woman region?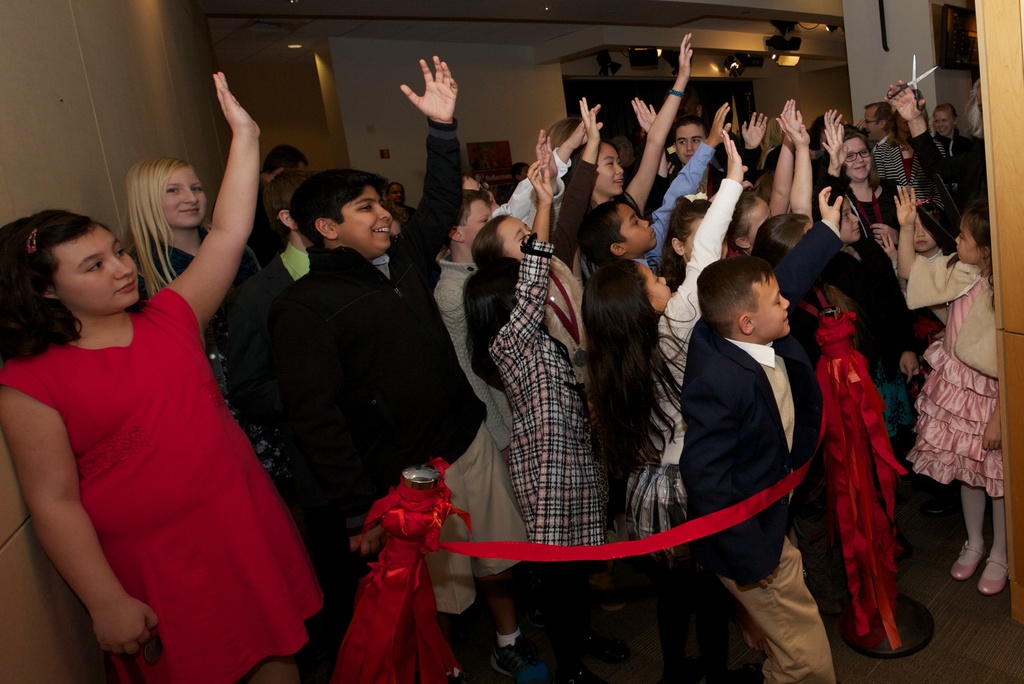
l=826, t=108, r=906, b=252
